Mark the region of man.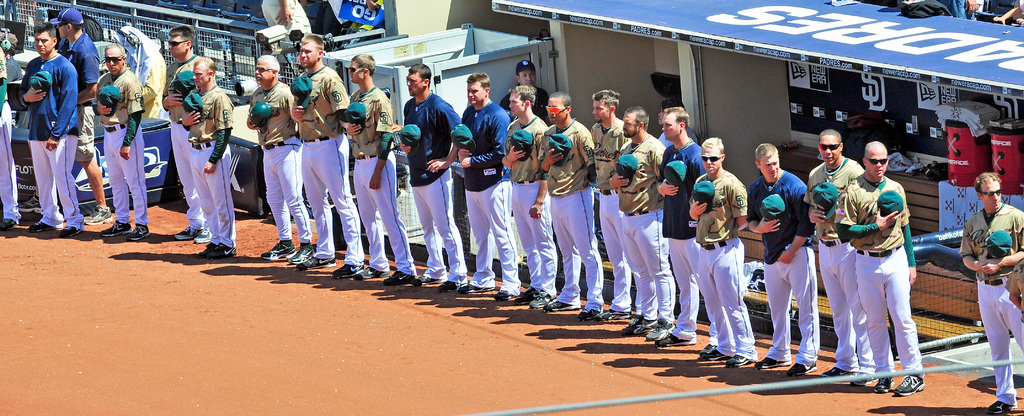
Region: <box>87,42,153,241</box>.
